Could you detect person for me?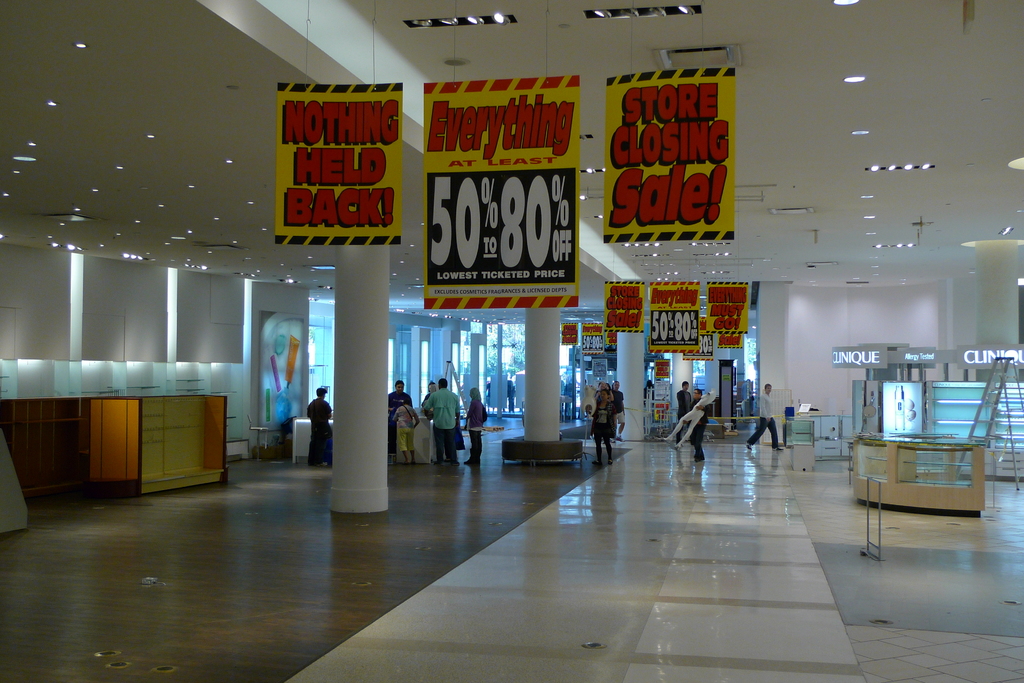
Detection result: crop(751, 385, 778, 452).
